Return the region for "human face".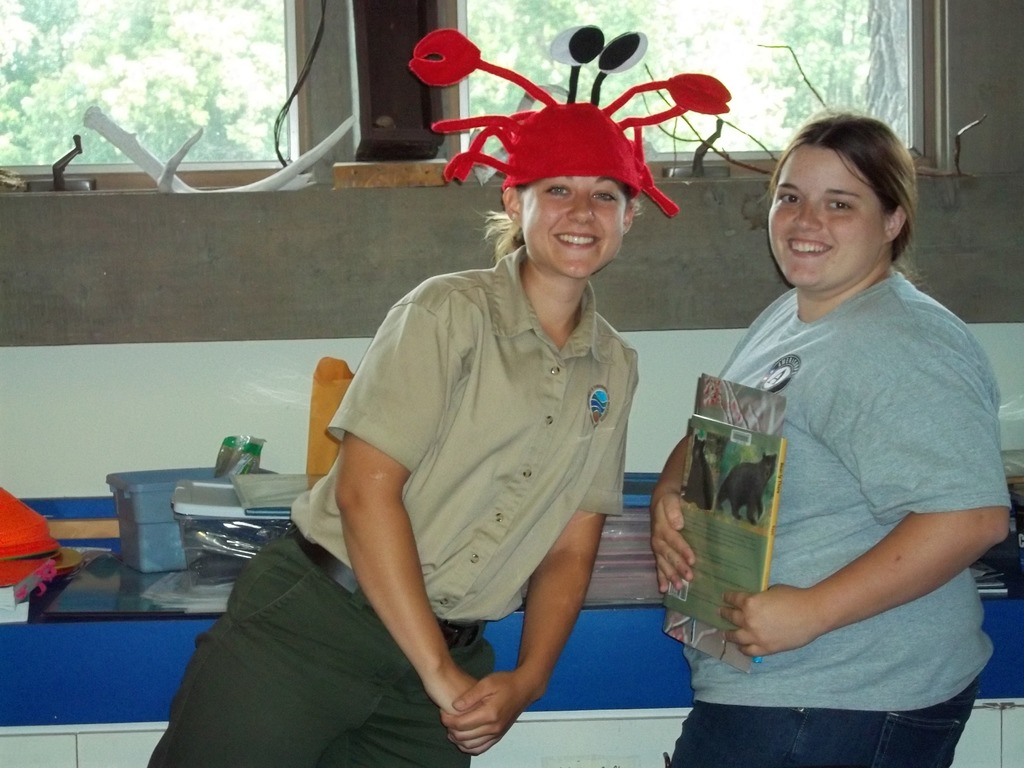
(523,172,627,280).
